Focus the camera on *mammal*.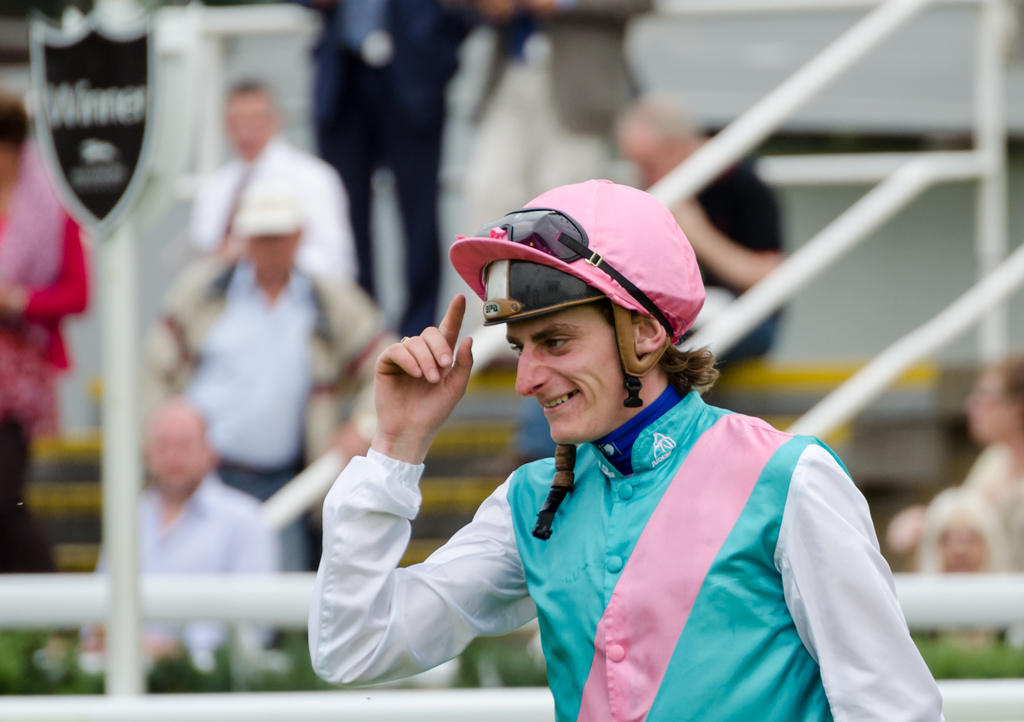
Focus region: region(184, 72, 361, 287).
